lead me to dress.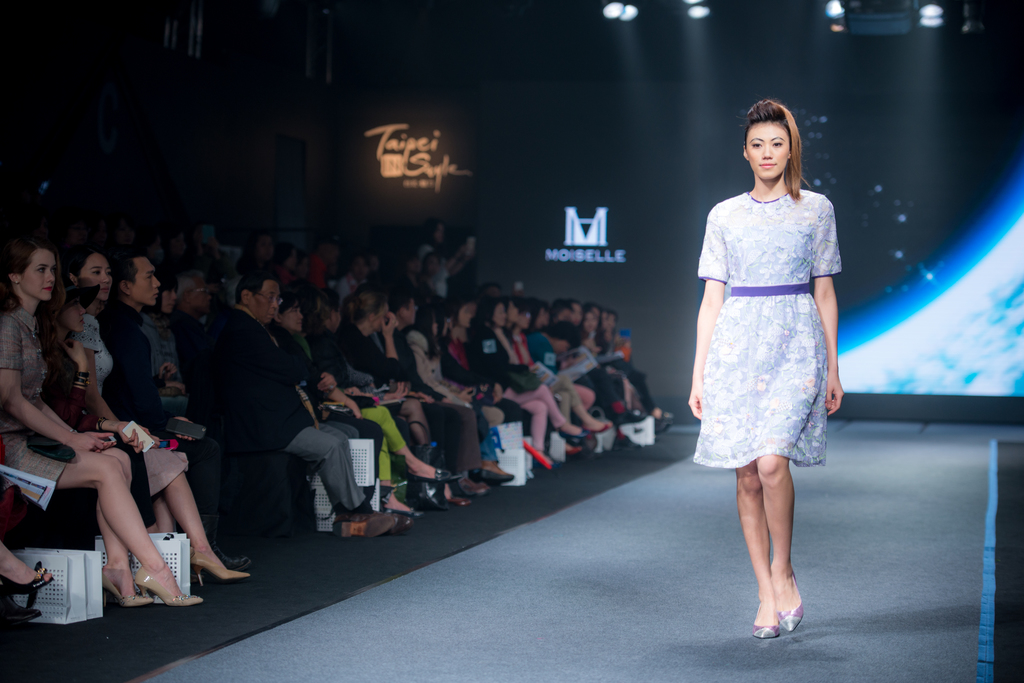
Lead to 695,190,843,467.
